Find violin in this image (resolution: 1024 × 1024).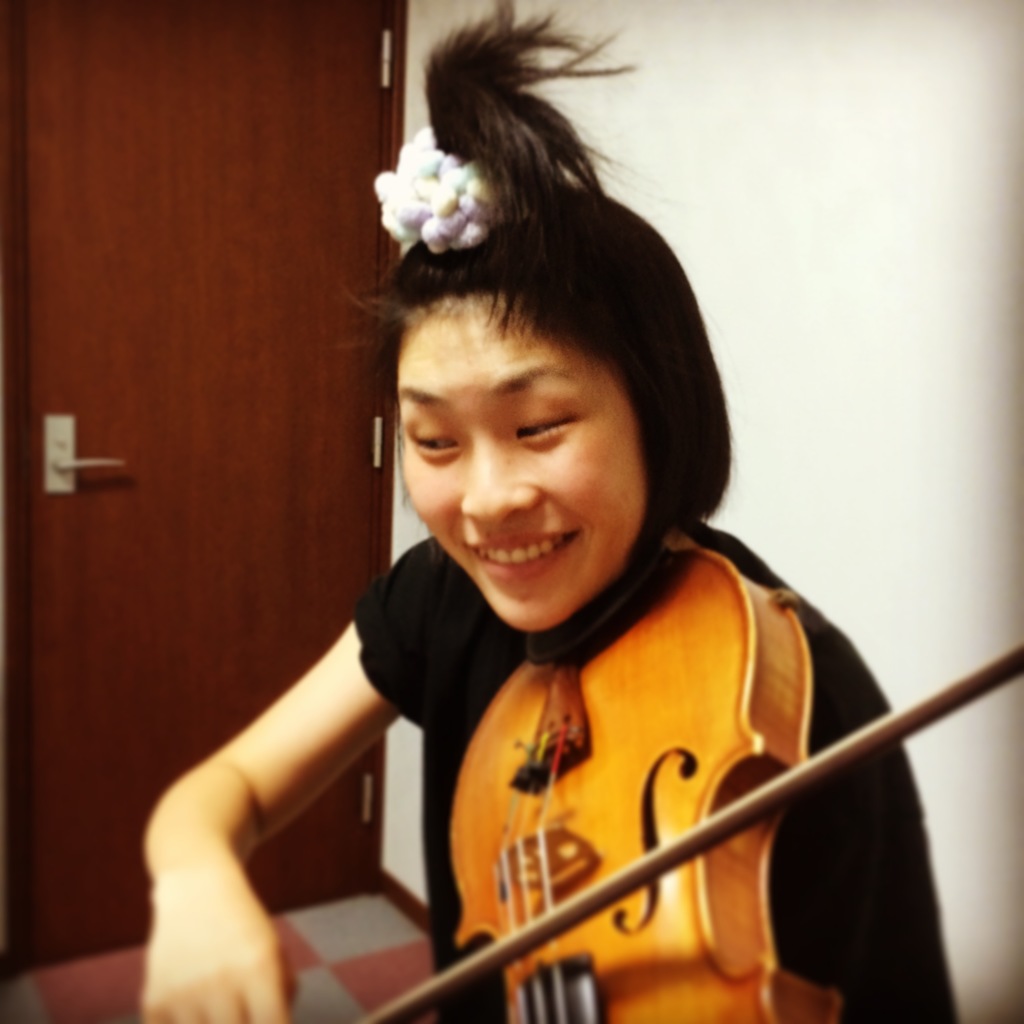
(340,516,1023,1023).
